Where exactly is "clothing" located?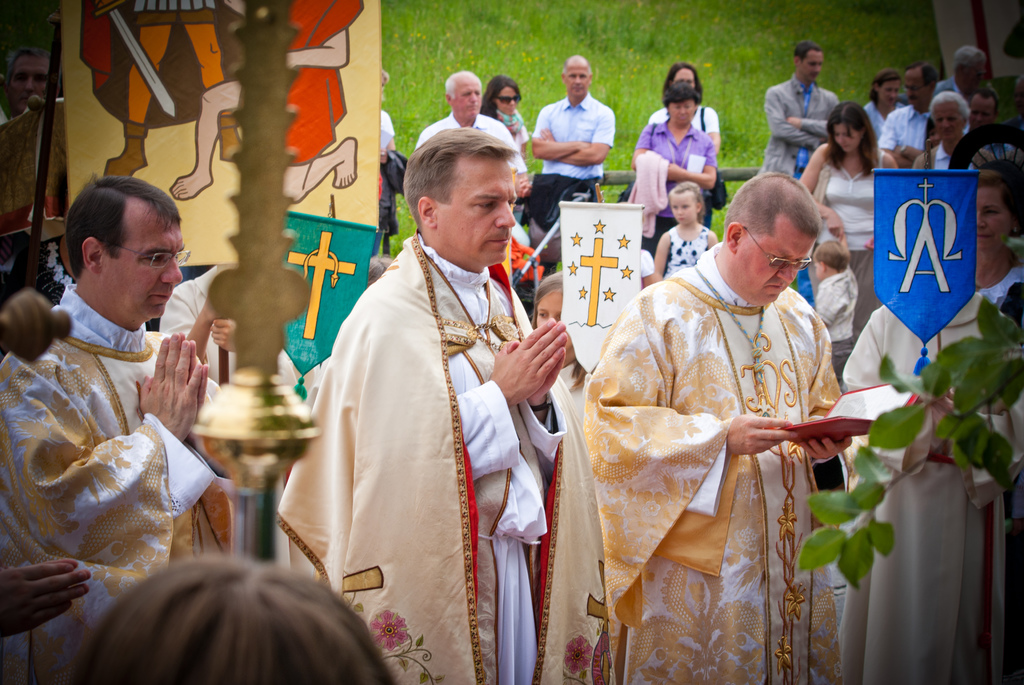
Its bounding box is [268,240,632,684].
